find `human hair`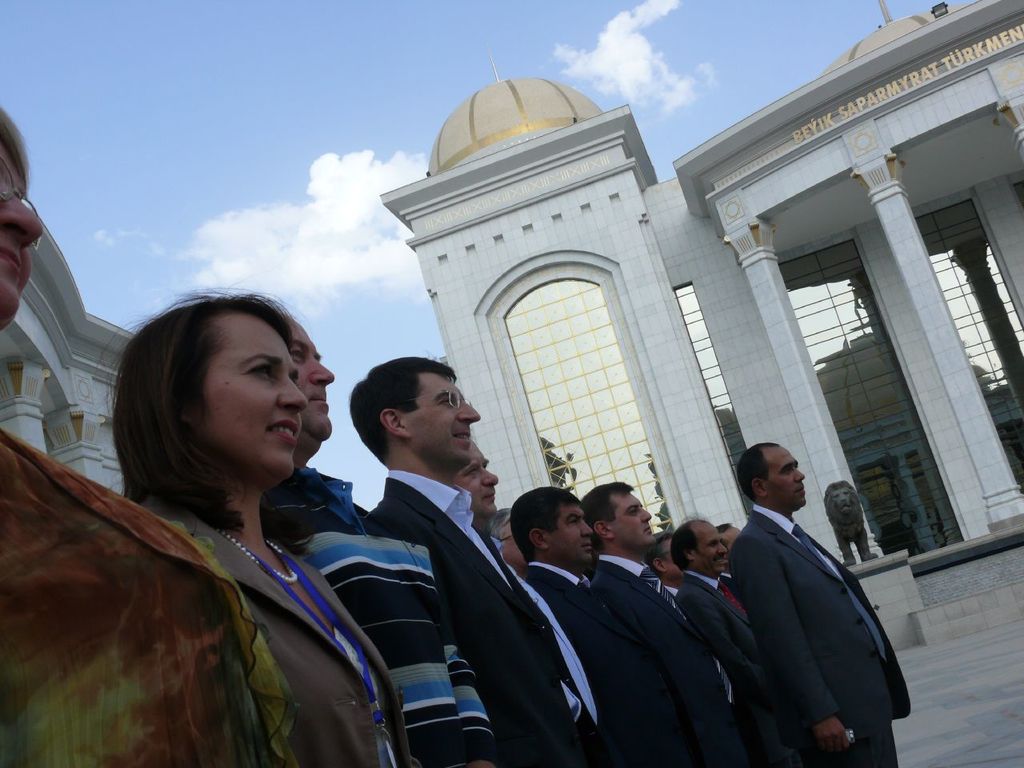
734/440/782/502
